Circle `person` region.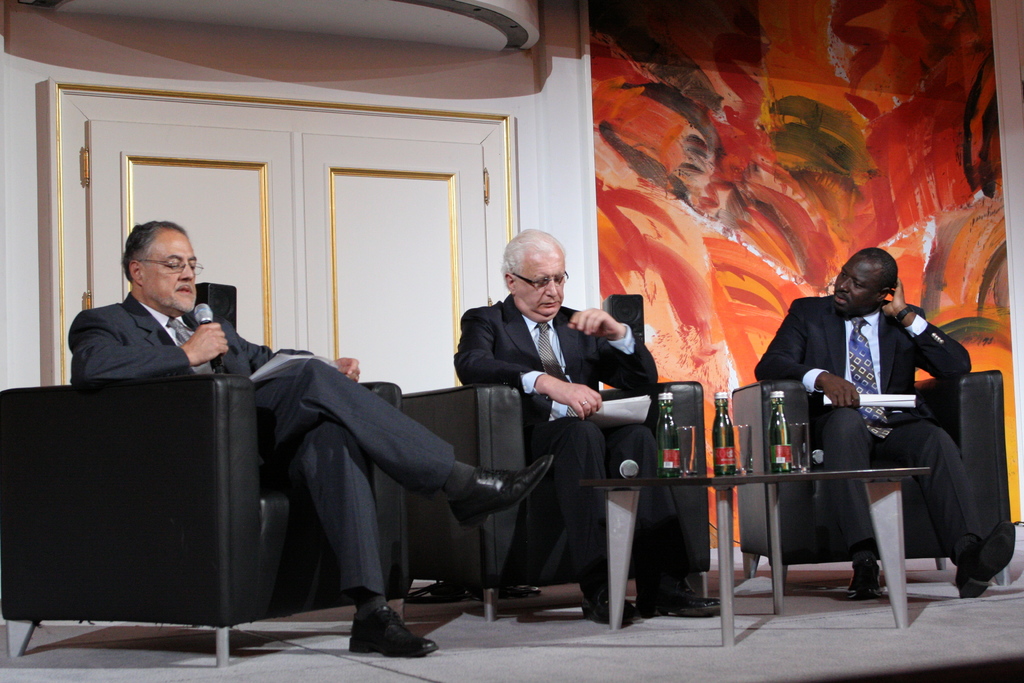
Region: 753, 244, 1016, 599.
